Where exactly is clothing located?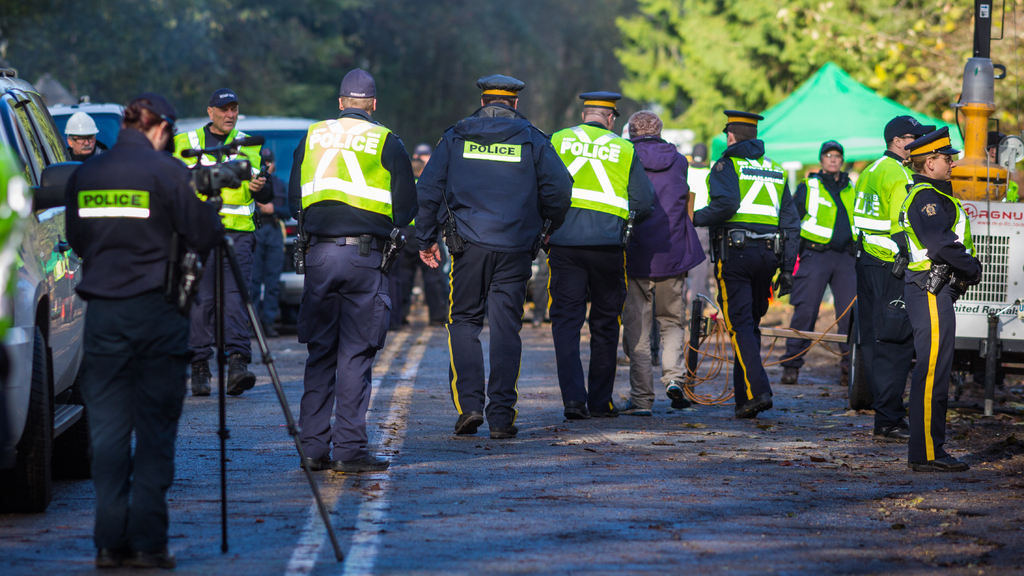
Its bounding box is Rect(38, 90, 204, 548).
